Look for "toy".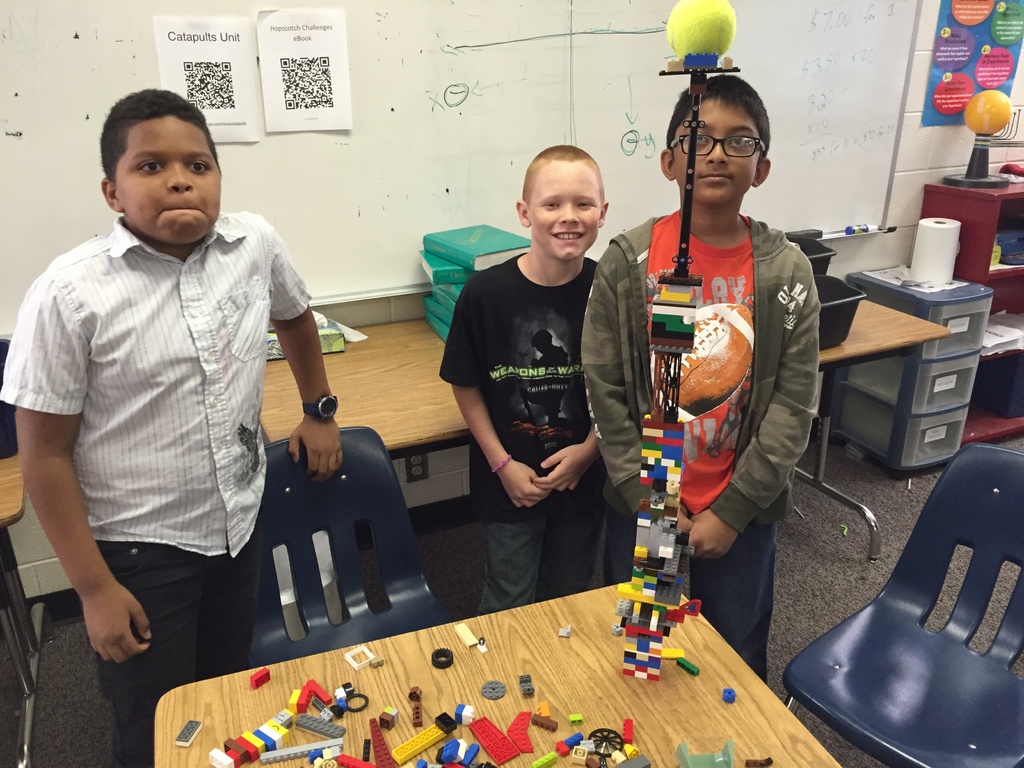
Found: 291/713/349/740.
